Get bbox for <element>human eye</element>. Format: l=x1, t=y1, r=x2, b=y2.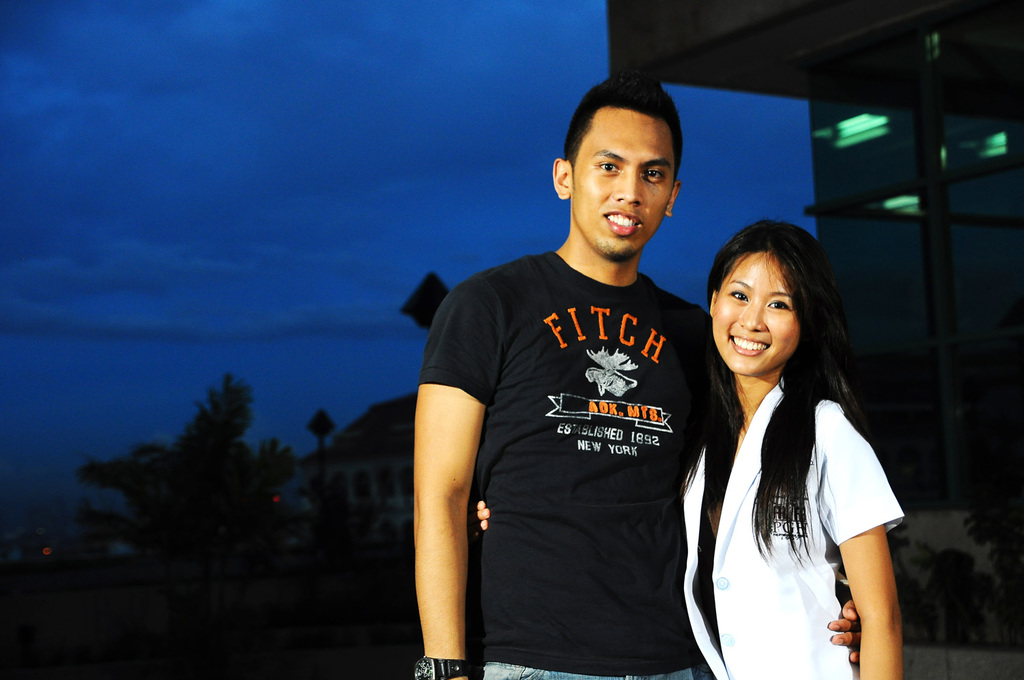
l=765, t=298, r=793, b=312.
